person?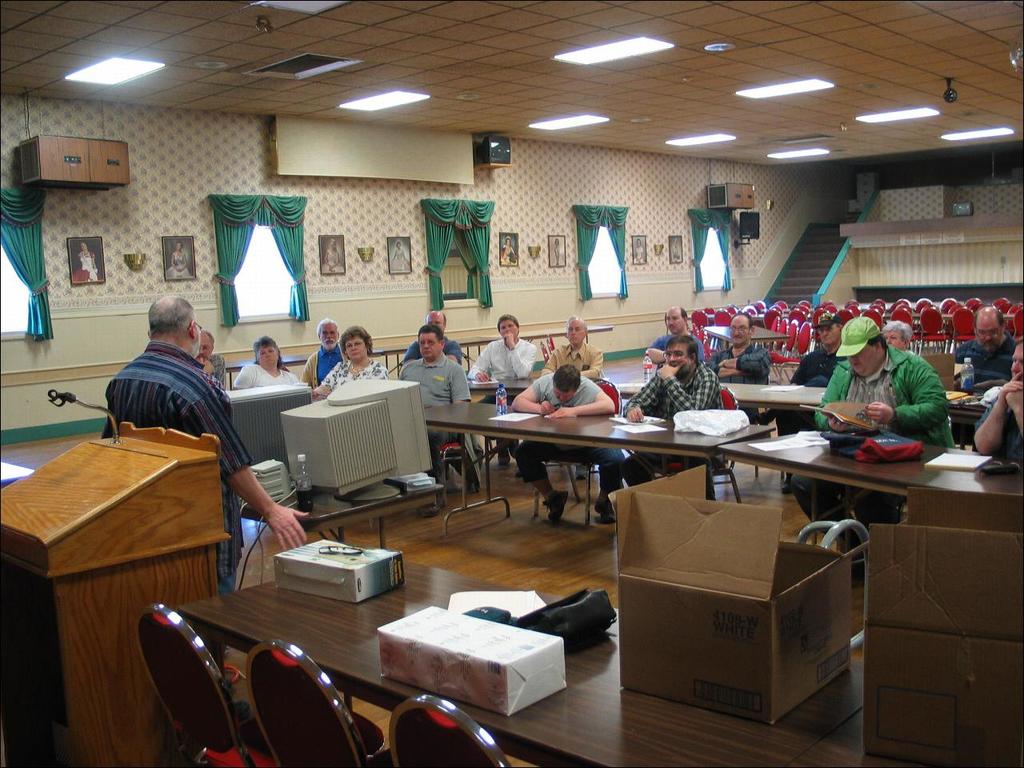
<region>457, 318, 540, 462</region>
